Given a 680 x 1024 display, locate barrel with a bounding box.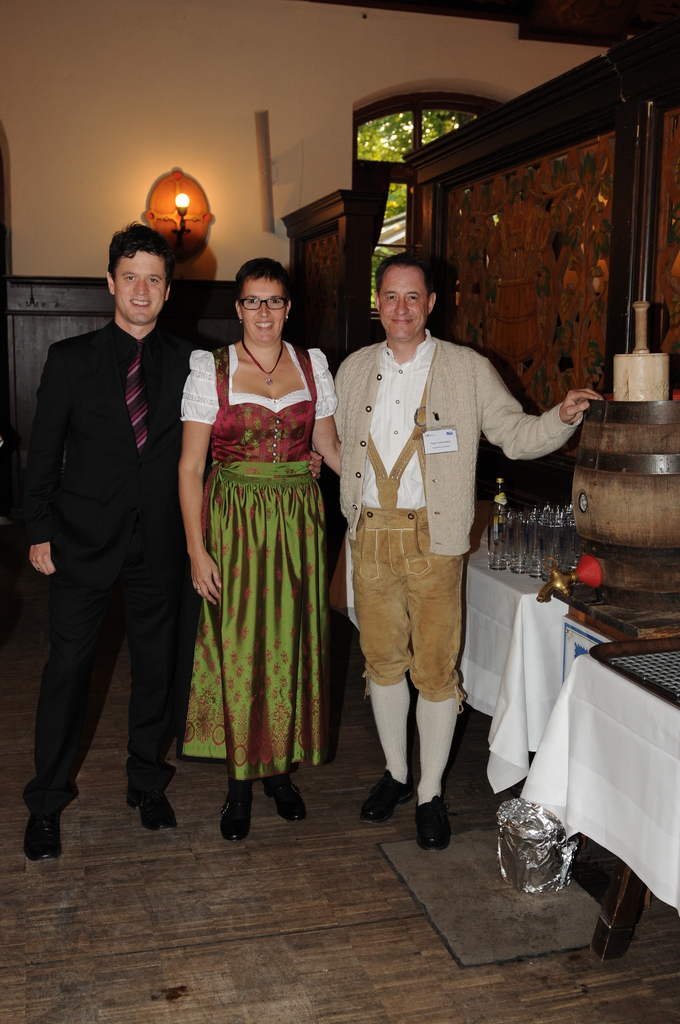
Located: x1=569, y1=391, x2=679, y2=624.
